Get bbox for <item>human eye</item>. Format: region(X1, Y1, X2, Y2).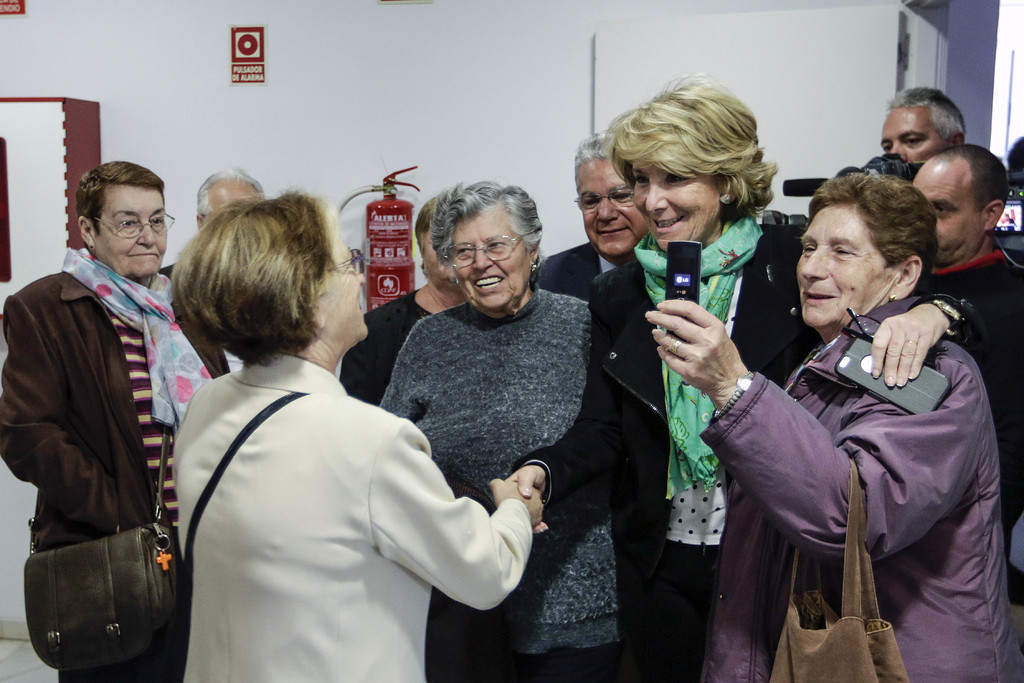
region(454, 250, 470, 258).
